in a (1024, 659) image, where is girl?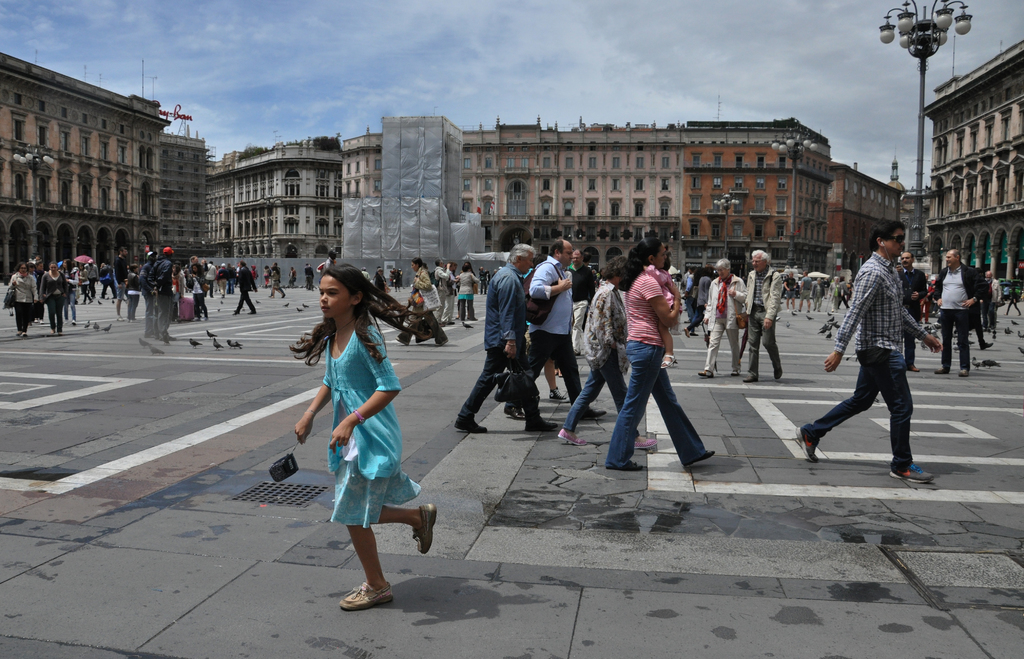
rect(290, 262, 435, 609).
